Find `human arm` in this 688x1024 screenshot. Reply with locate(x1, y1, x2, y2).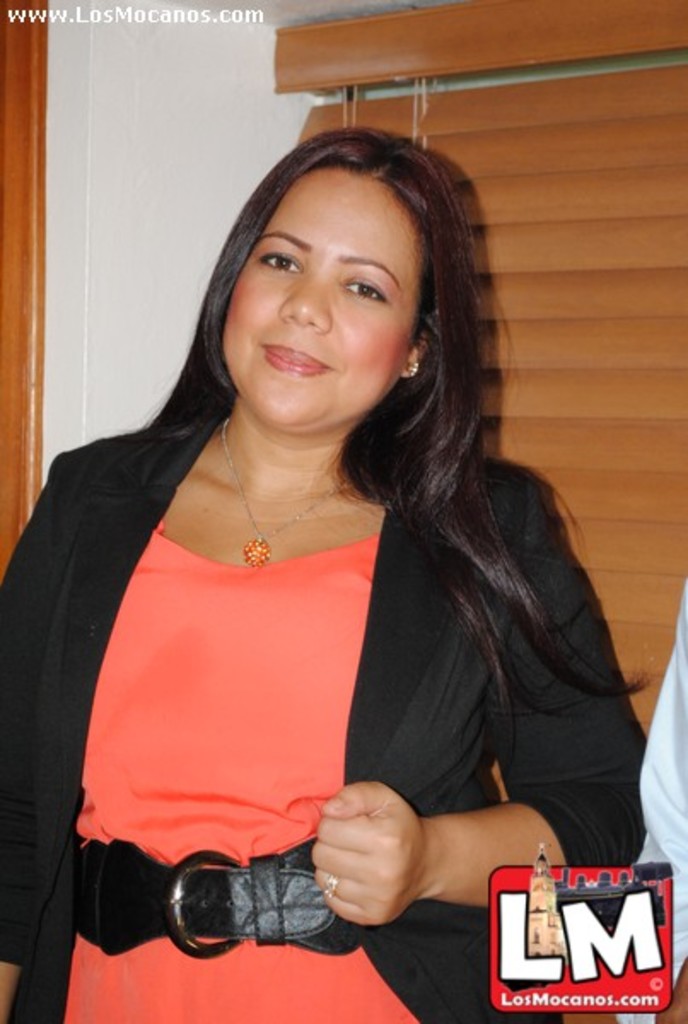
locate(370, 754, 553, 930).
